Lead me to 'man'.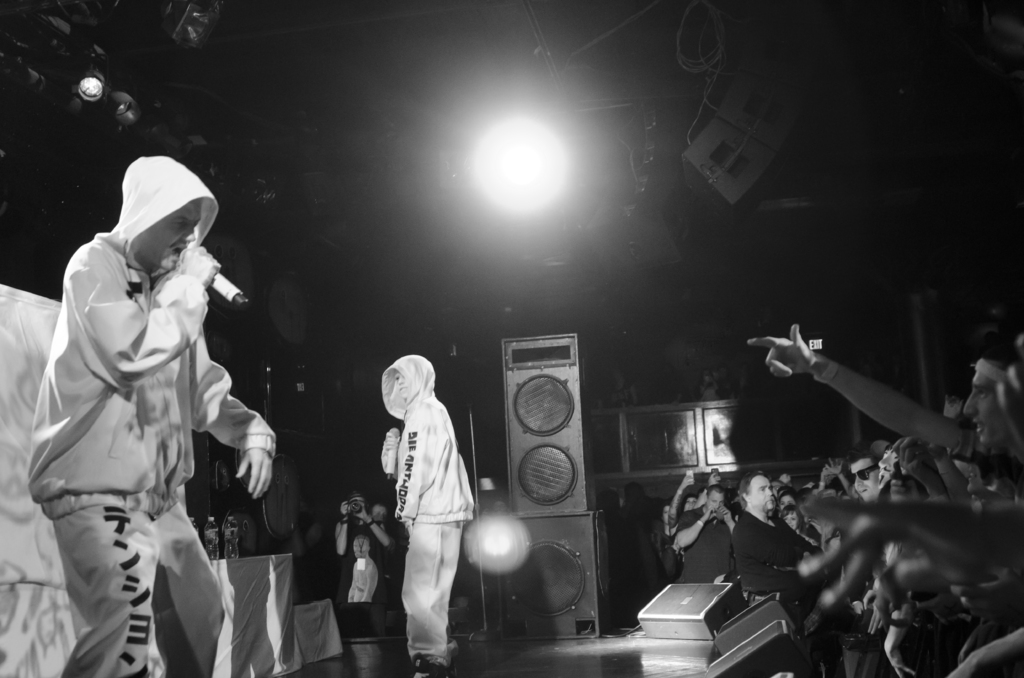
Lead to left=328, top=496, right=395, bottom=638.
